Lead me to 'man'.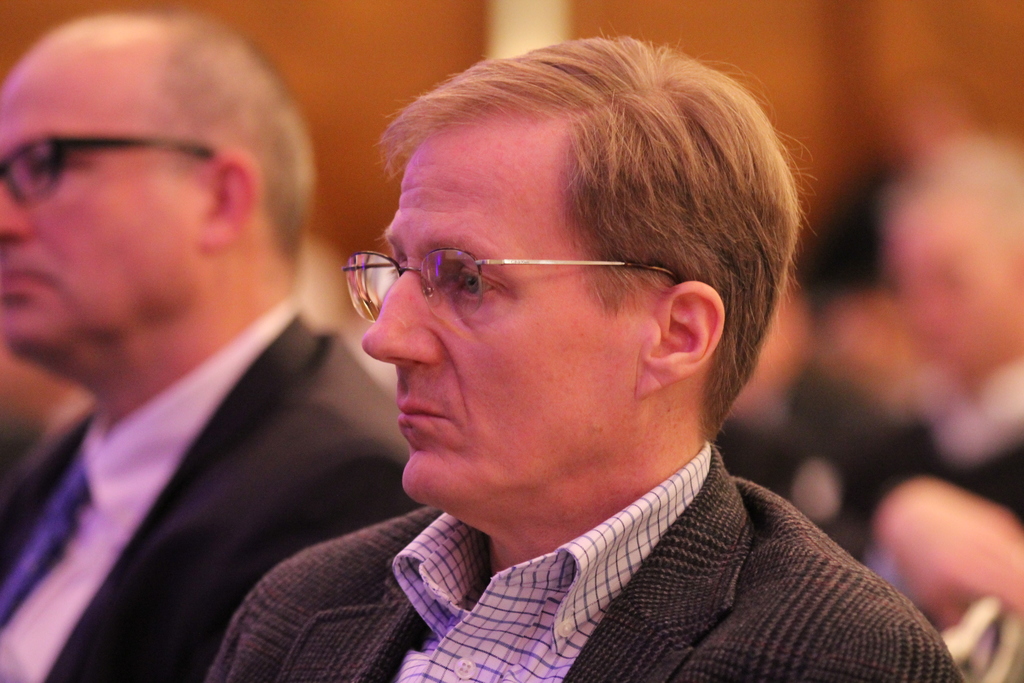
Lead to Rect(182, 63, 952, 660).
